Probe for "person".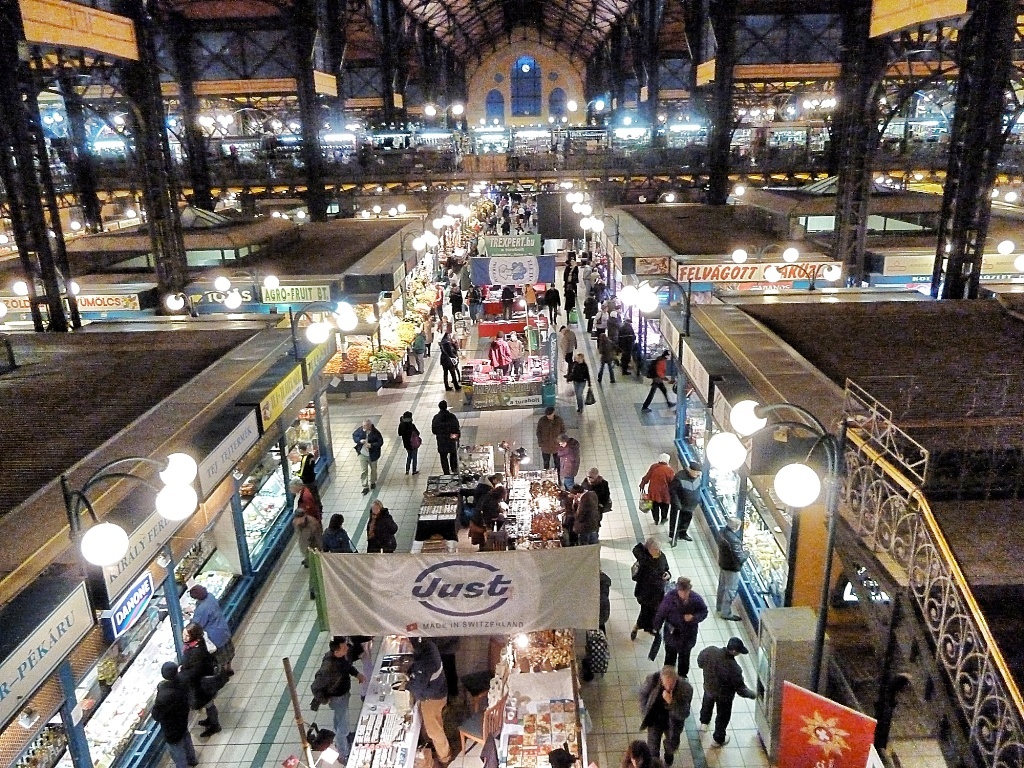
Probe result: 430 400 466 474.
